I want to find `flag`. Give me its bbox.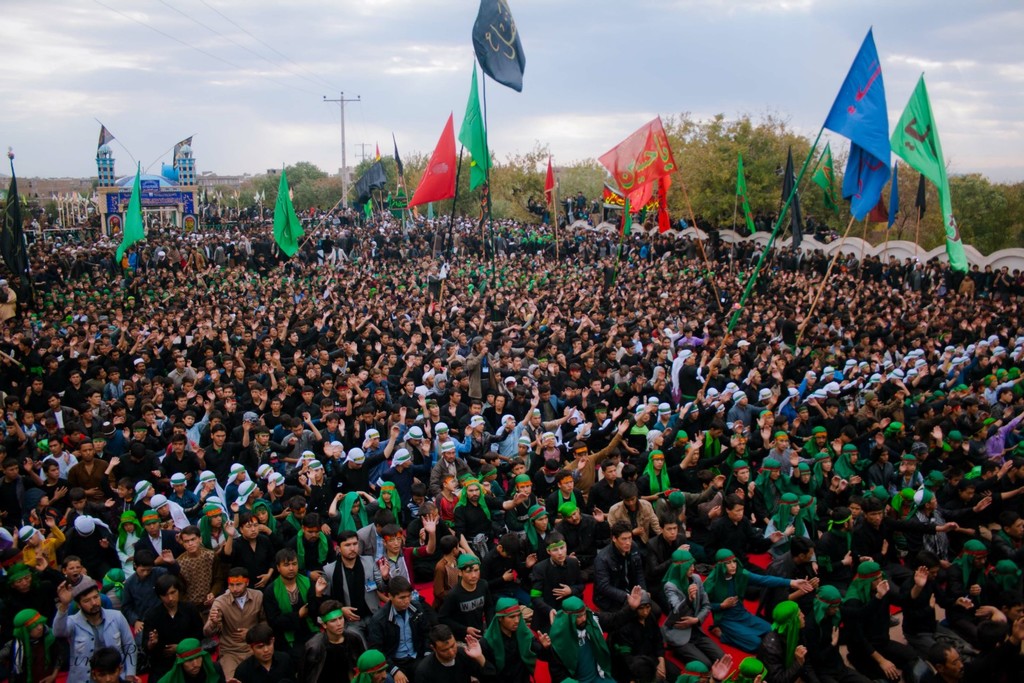
174 133 191 156.
